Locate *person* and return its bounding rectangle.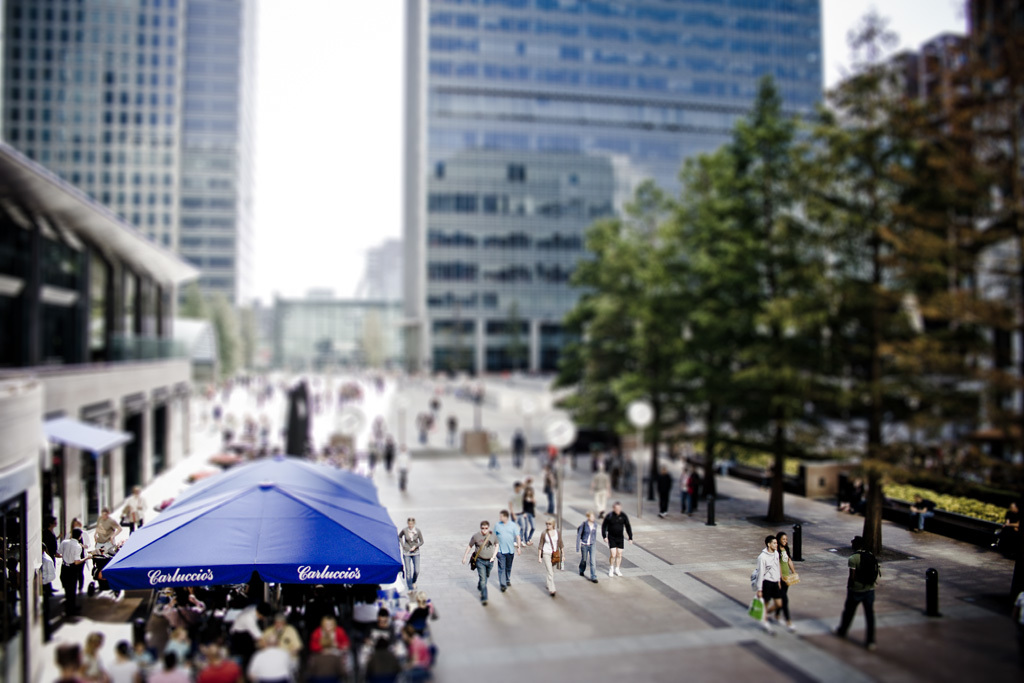
Rect(491, 506, 521, 591).
